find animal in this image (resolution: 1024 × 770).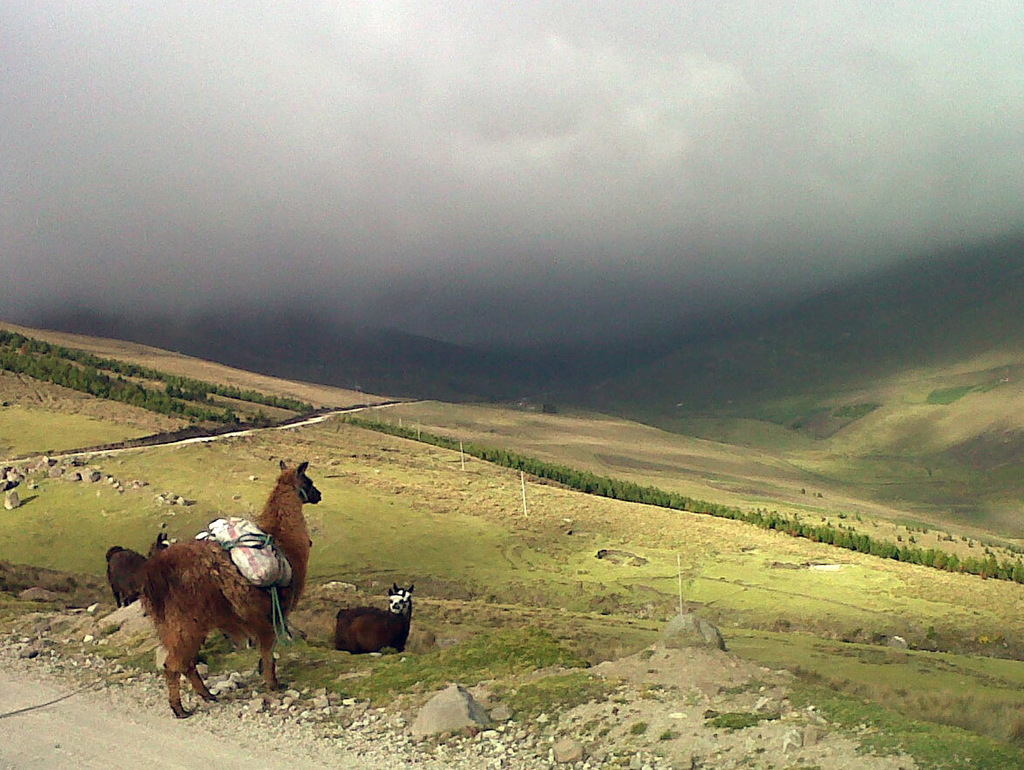
l=142, t=459, r=327, b=717.
